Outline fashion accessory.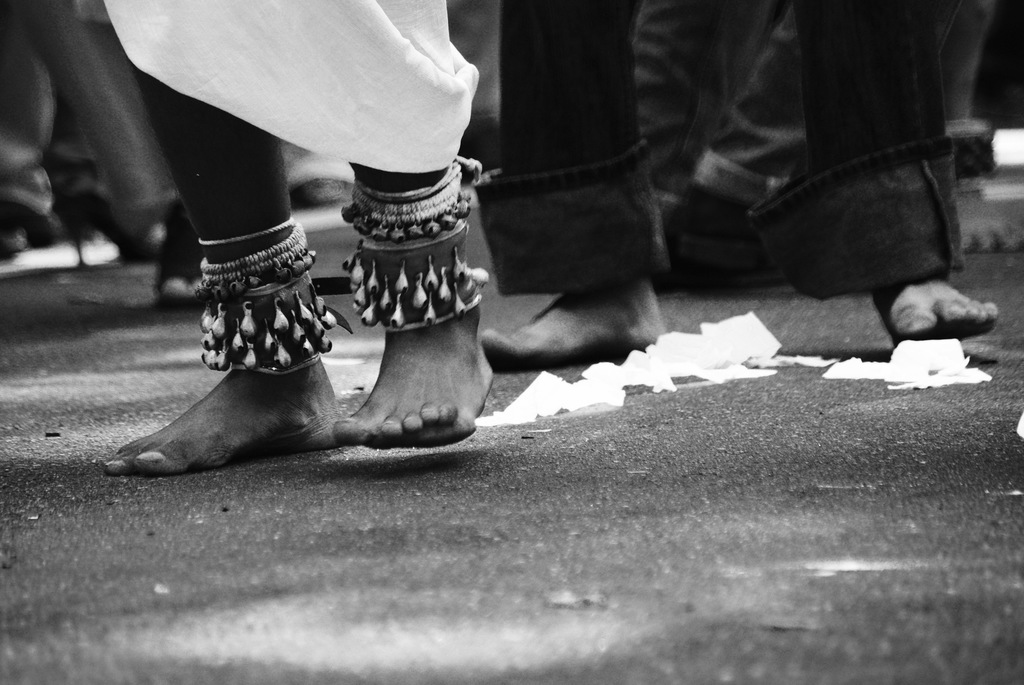
Outline: <box>340,163,497,336</box>.
